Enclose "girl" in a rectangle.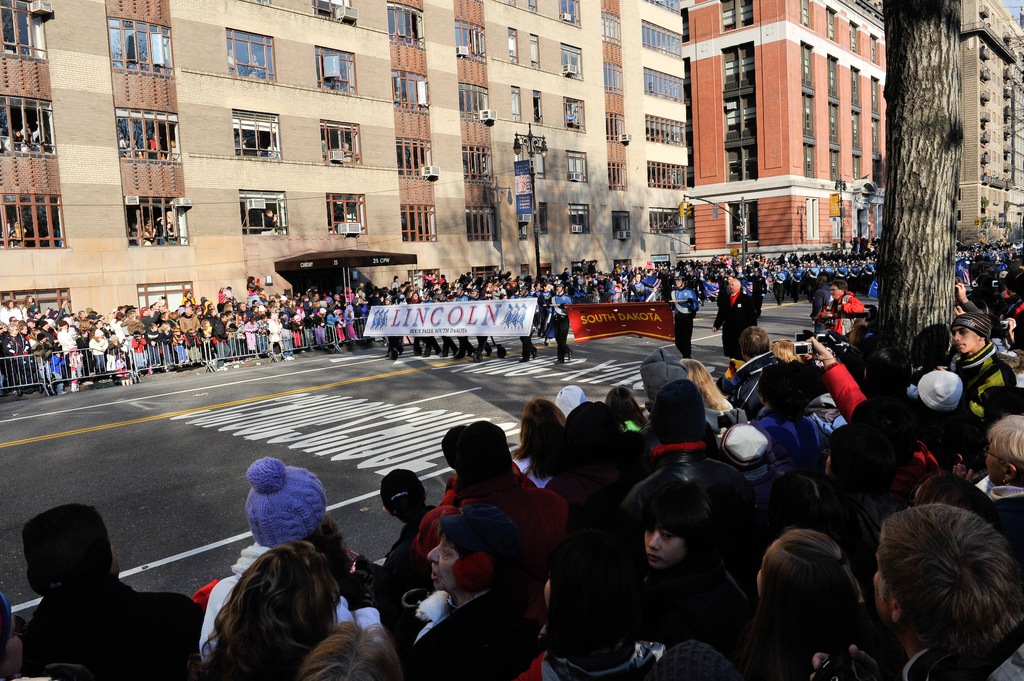
(x1=594, y1=474, x2=753, y2=680).
